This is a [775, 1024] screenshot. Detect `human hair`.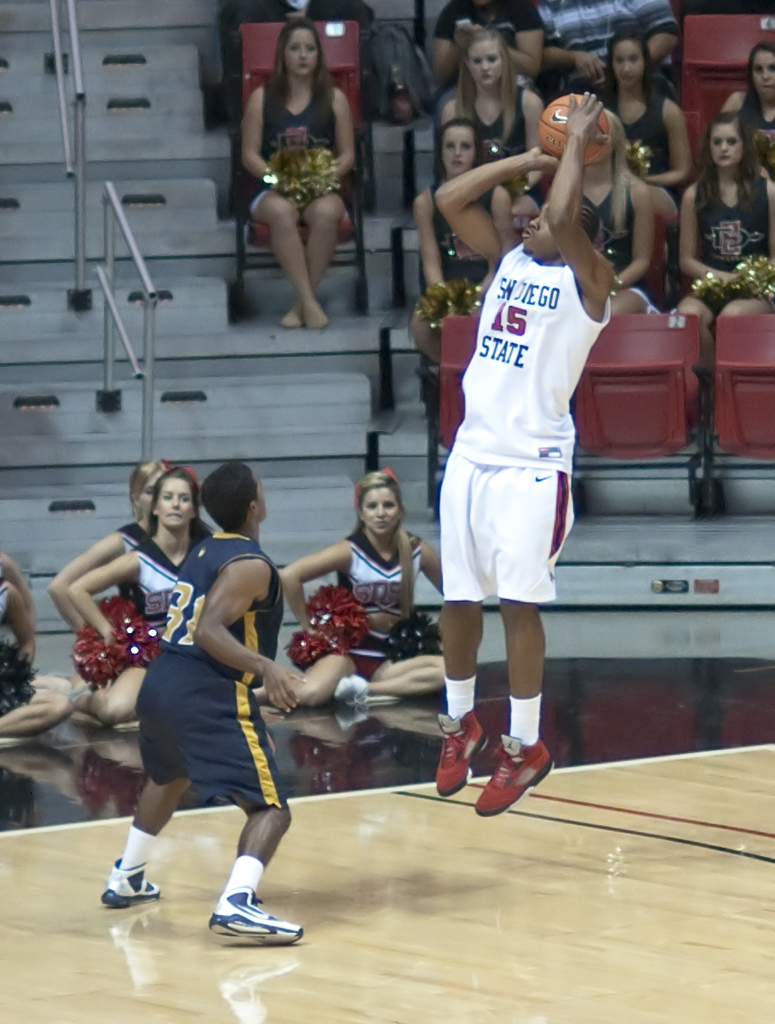
693, 112, 767, 222.
